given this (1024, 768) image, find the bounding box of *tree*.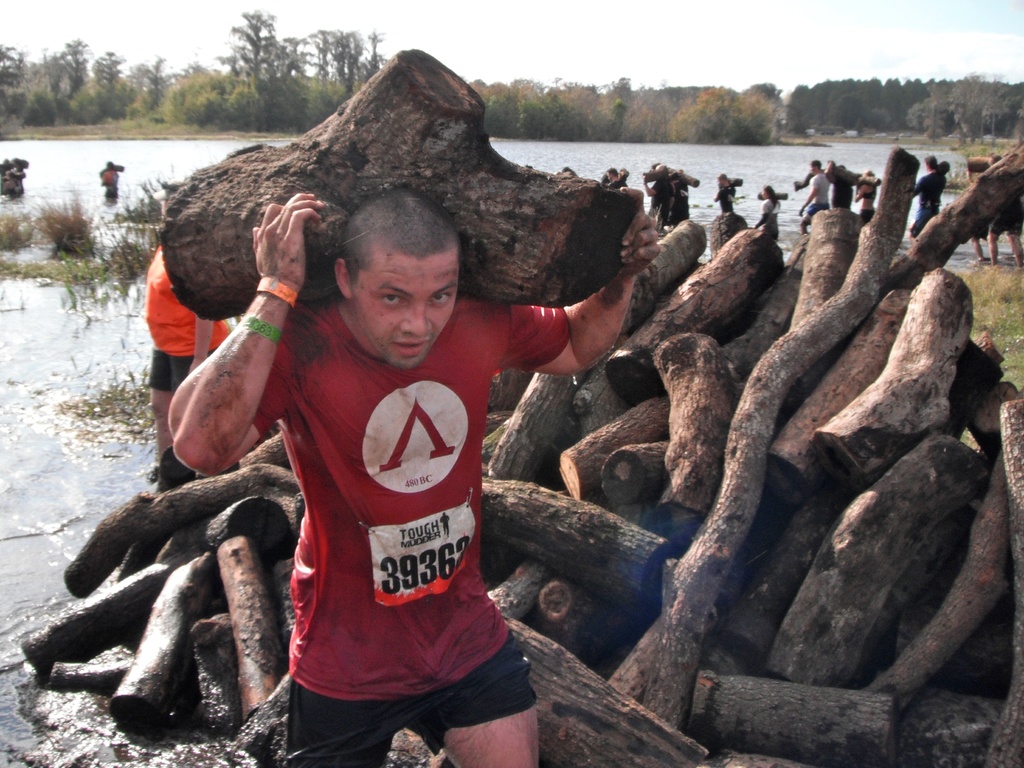
[205,4,298,120].
